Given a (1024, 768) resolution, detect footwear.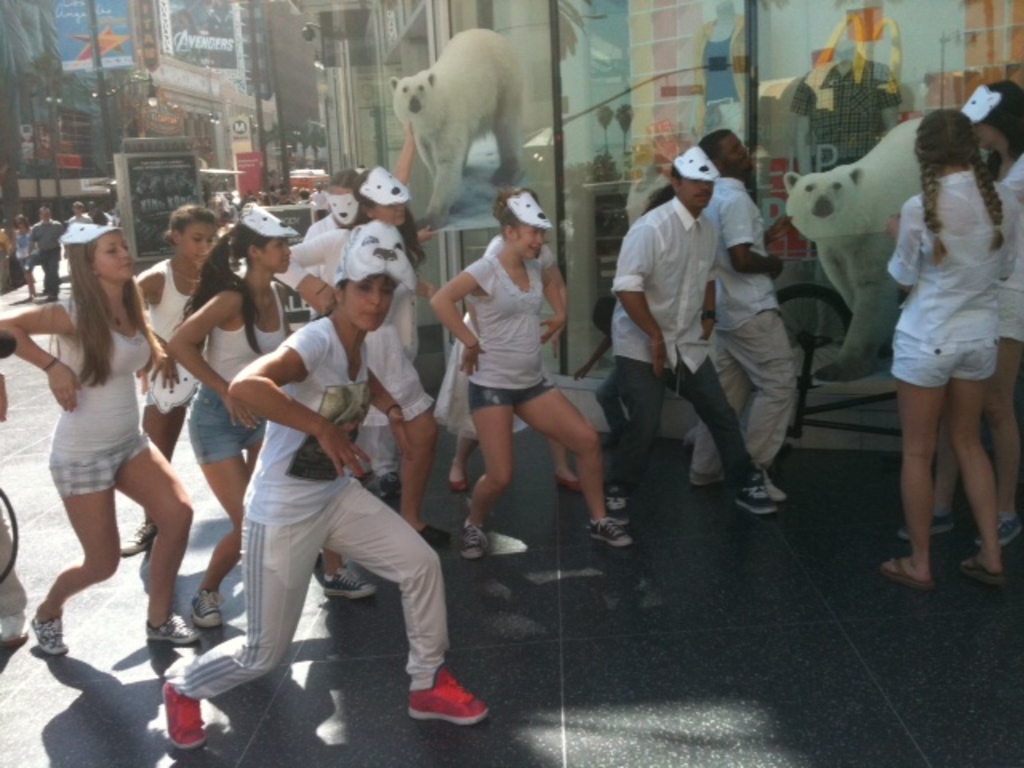
BBox(419, 525, 453, 550).
